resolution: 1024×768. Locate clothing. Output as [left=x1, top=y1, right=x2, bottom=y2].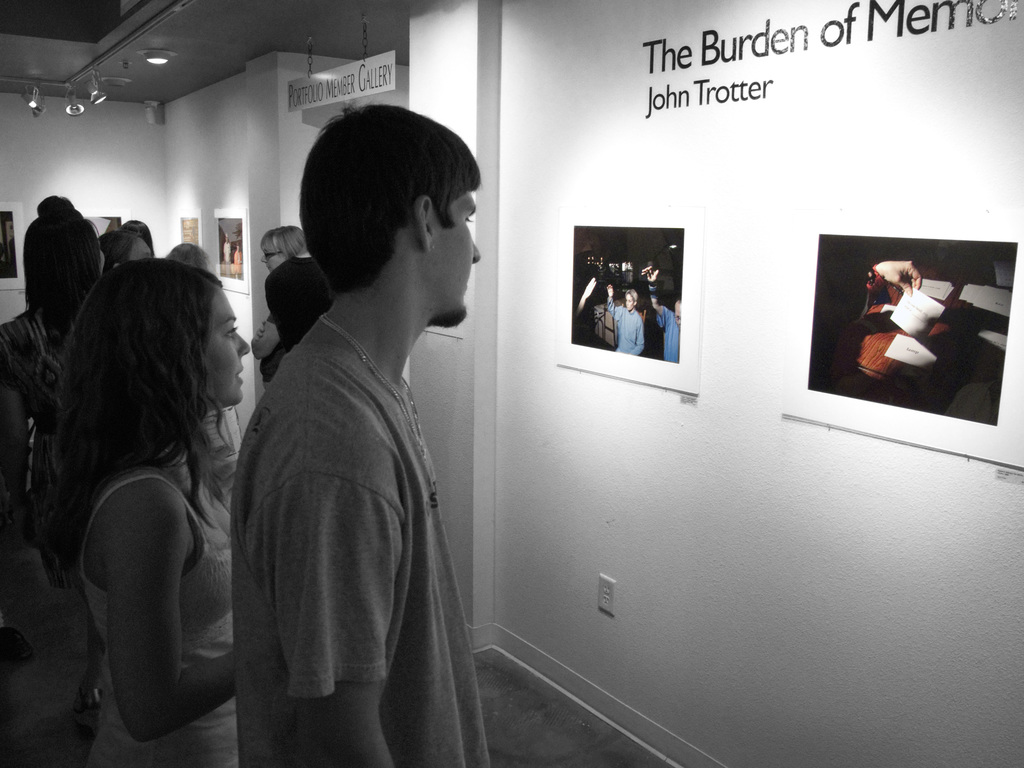
[left=655, top=307, right=689, bottom=363].
